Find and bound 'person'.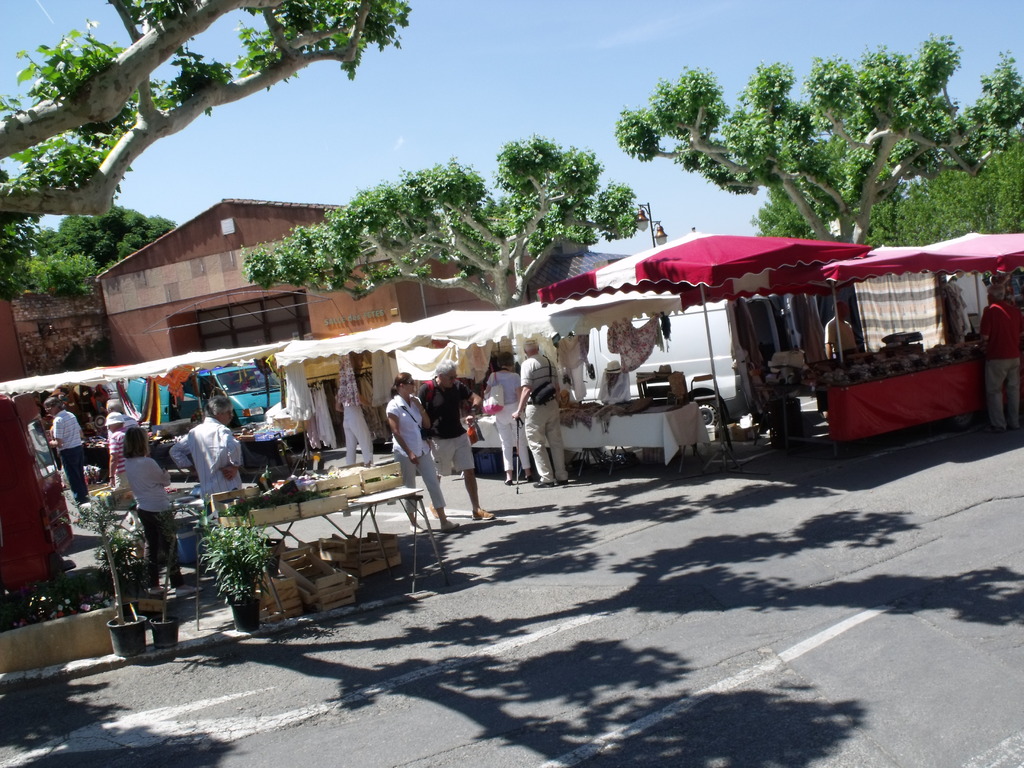
Bound: rect(509, 337, 566, 490).
